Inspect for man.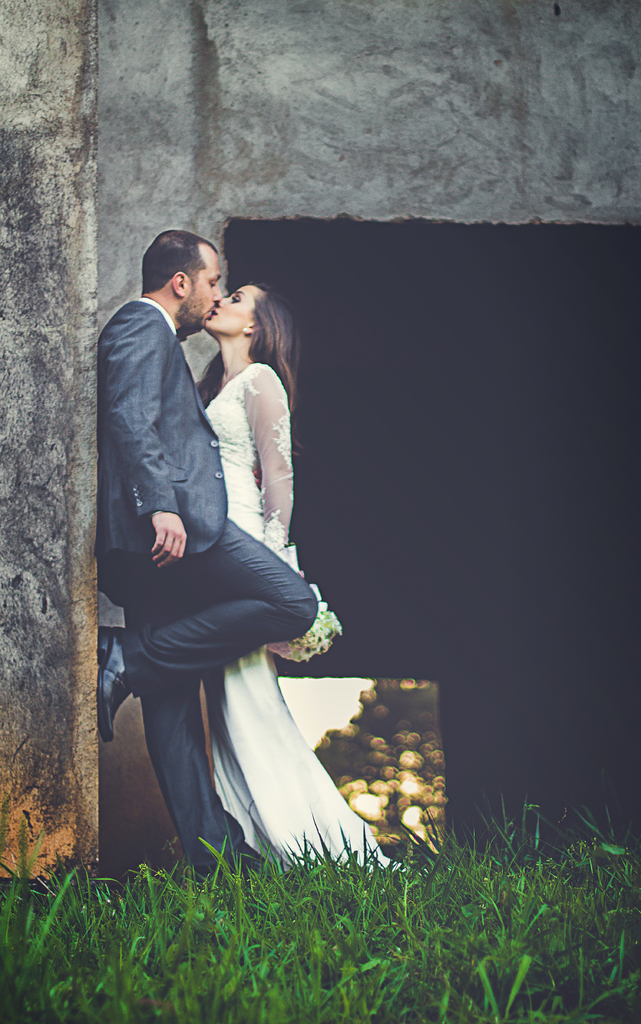
Inspection: <box>90,219,271,834</box>.
